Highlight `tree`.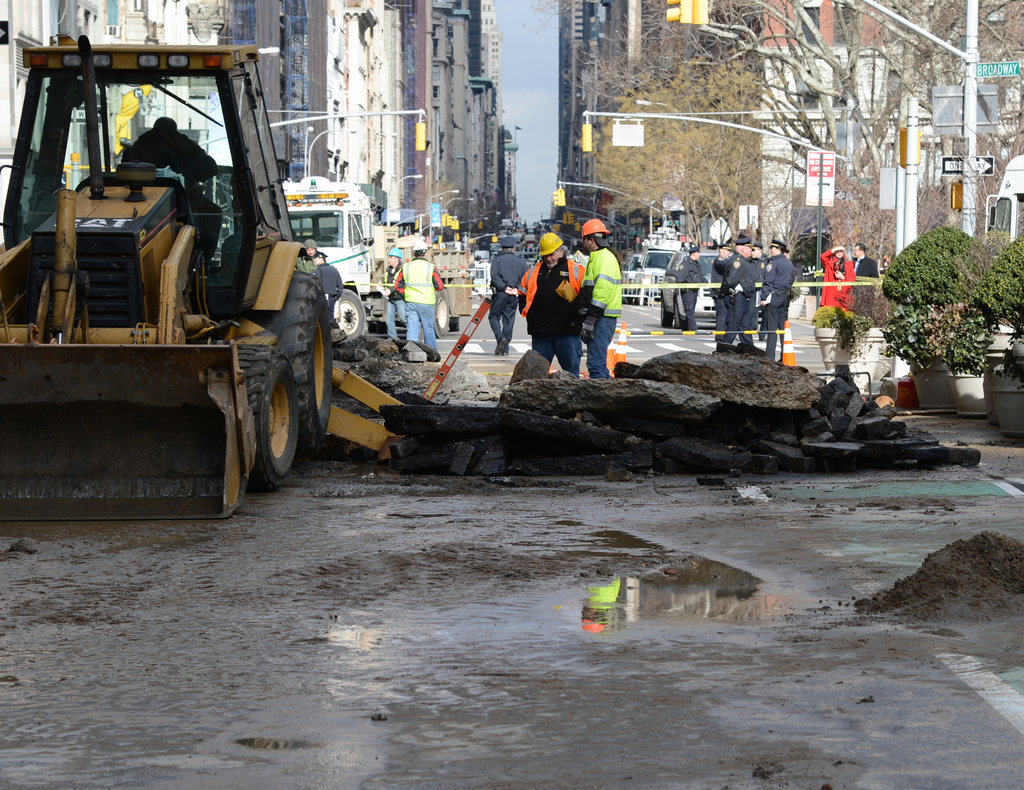
Highlighted region: [left=433, top=172, right=457, bottom=210].
